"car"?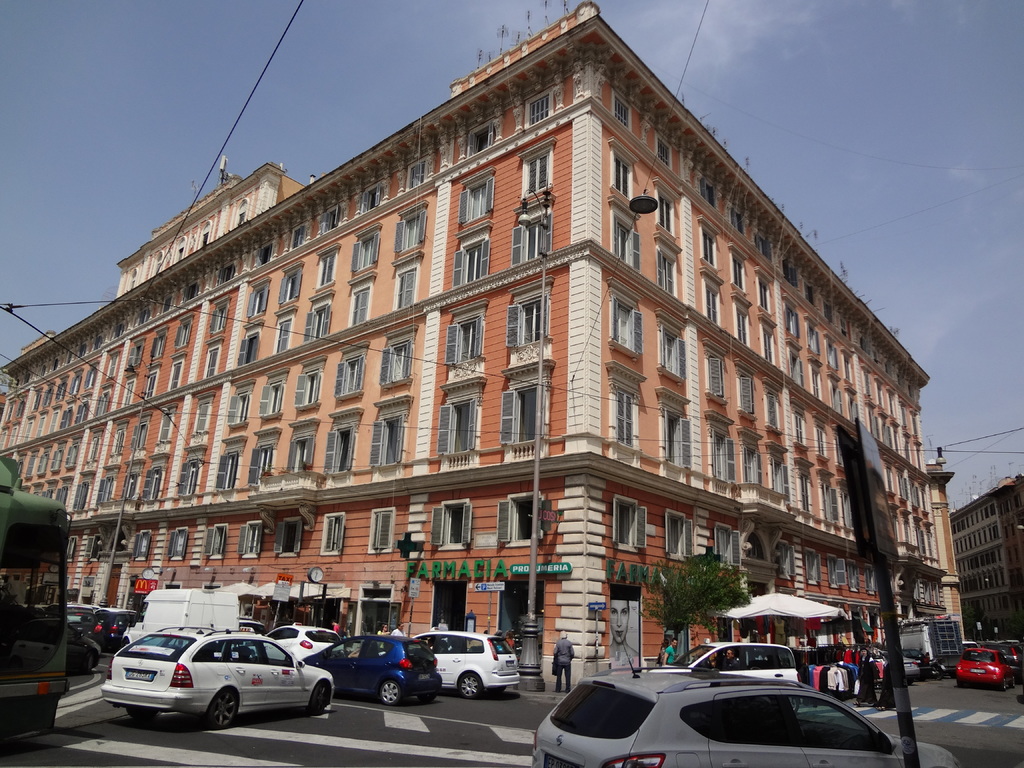
crop(524, 669, 957, 767)
